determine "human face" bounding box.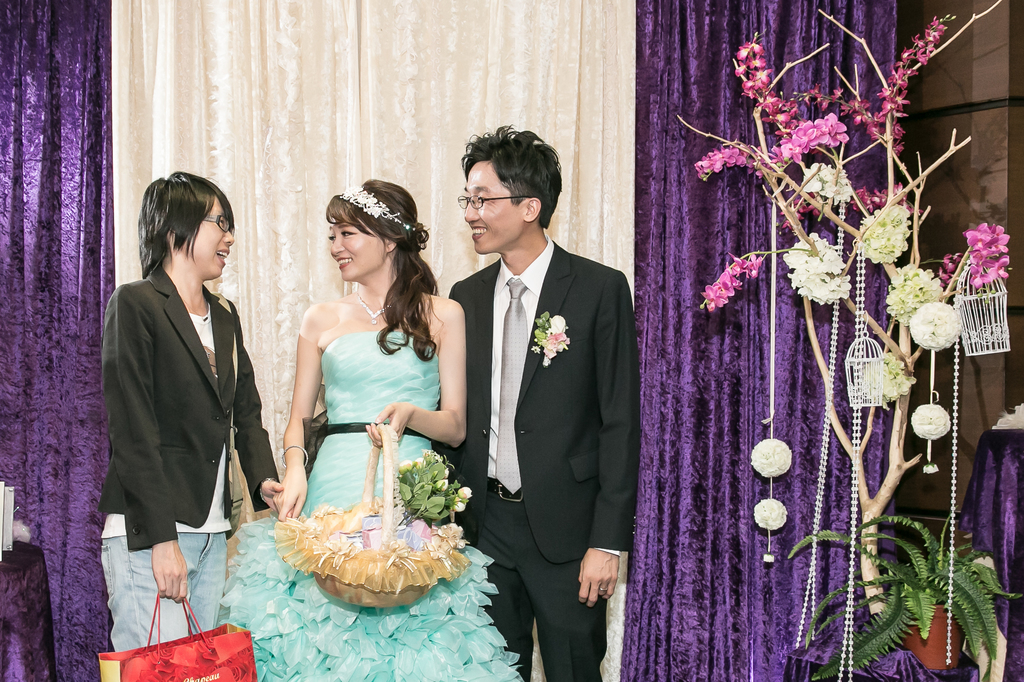
Determined: detection(331, 222, 386, 285).
